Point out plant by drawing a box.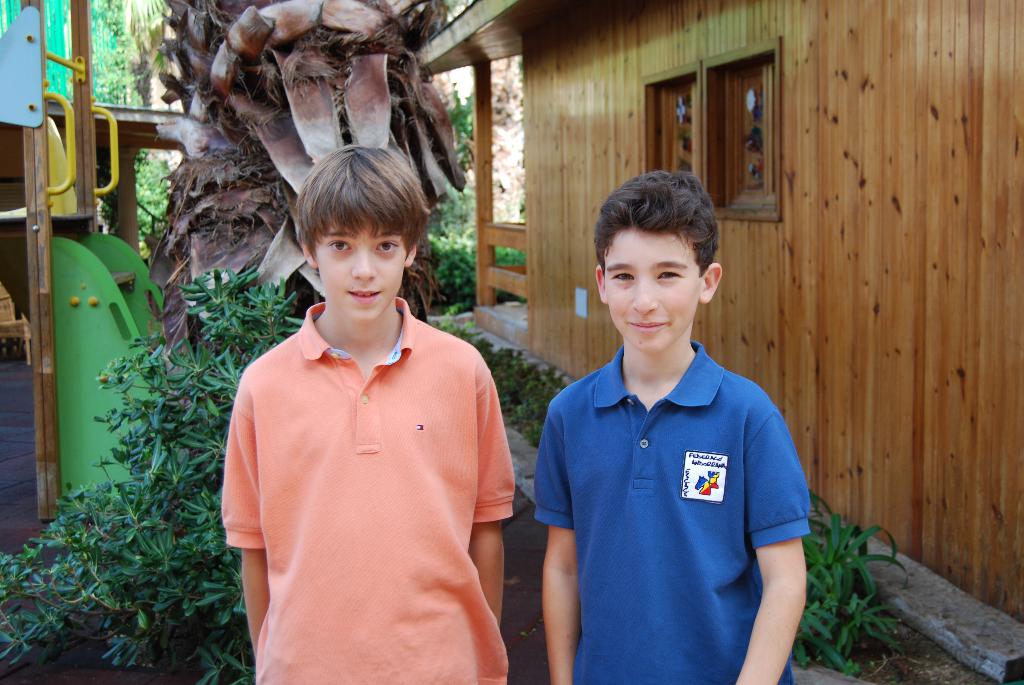
804/504/951/665.
